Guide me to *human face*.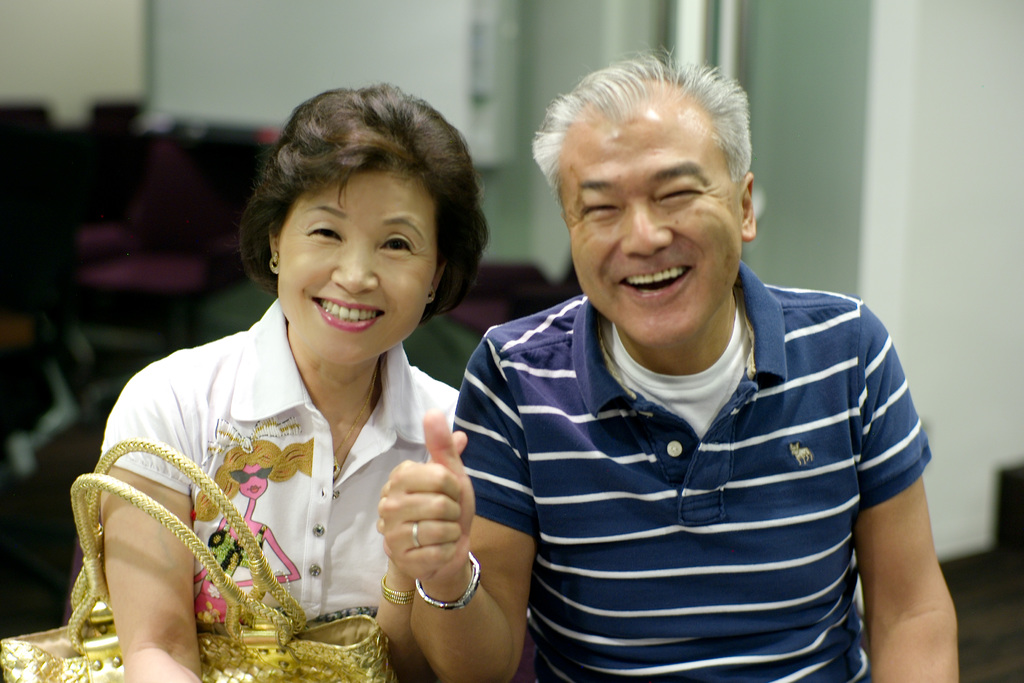
Guidance: bbox(561, 122, 741, 346).
